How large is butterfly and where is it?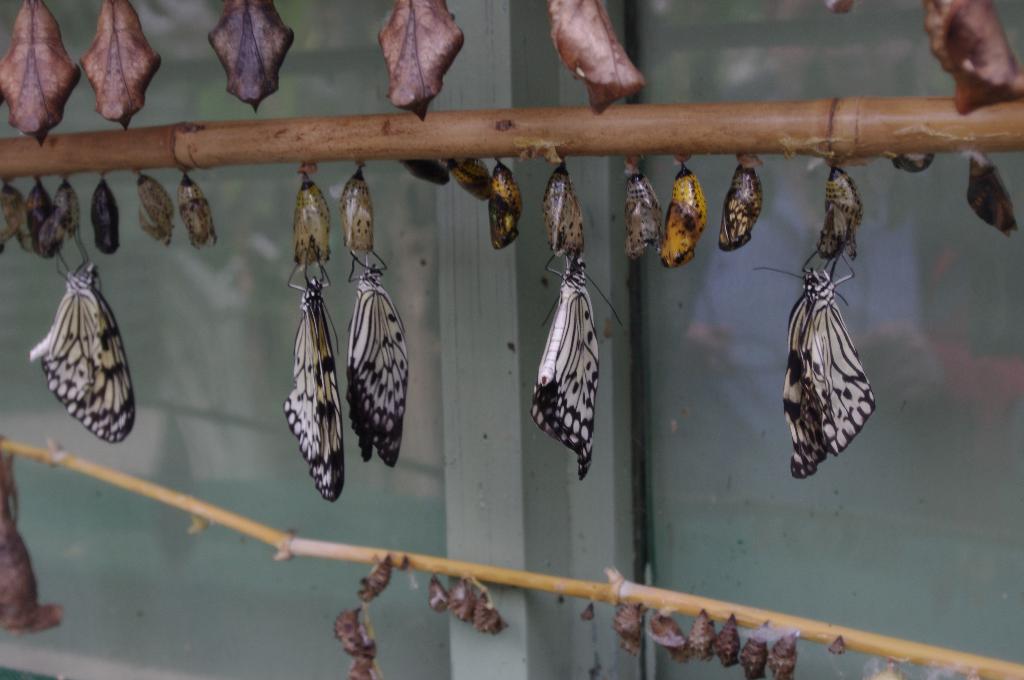
Bounding box: <region>535, 252, 585, 478</region>.
